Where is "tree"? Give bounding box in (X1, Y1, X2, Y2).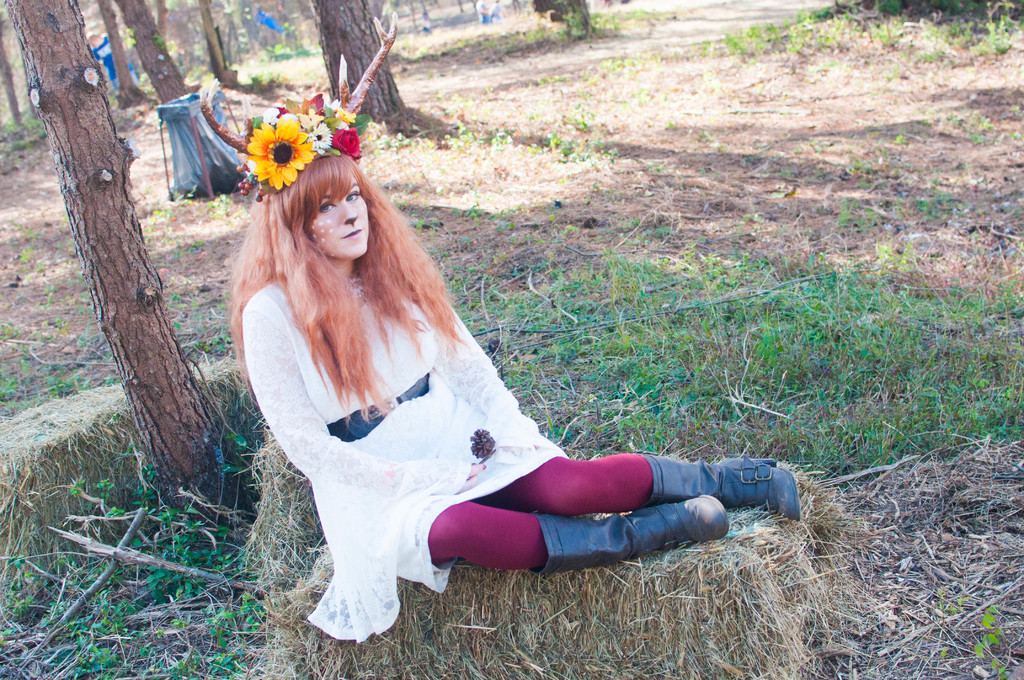
(535, 0, 589, 35).
